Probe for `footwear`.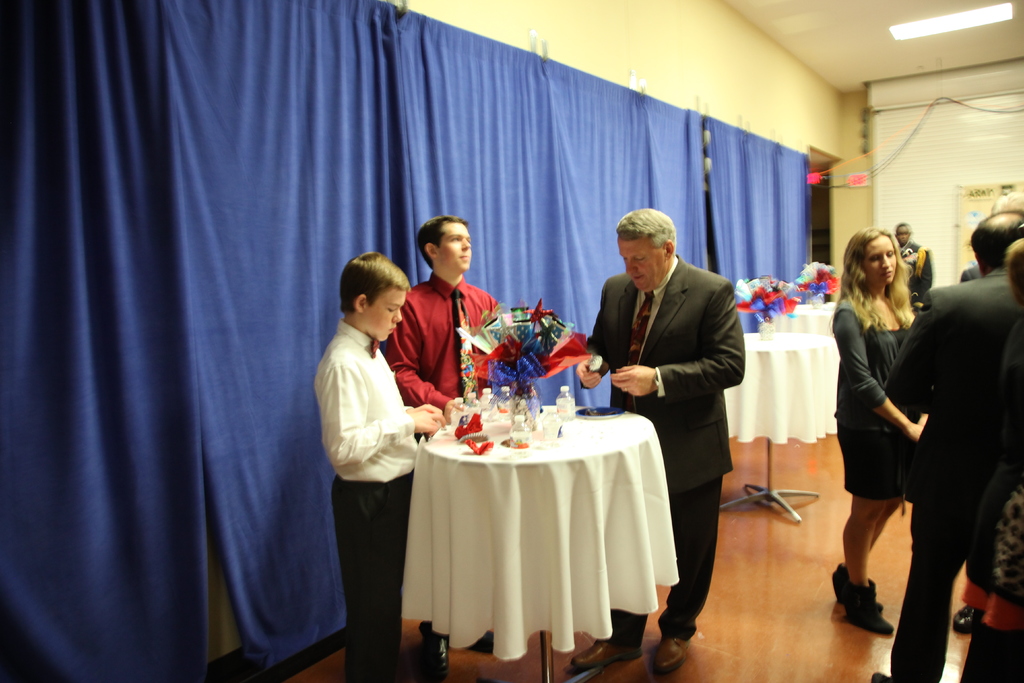
Probe result: select_region(420, 631, 451, 682).
